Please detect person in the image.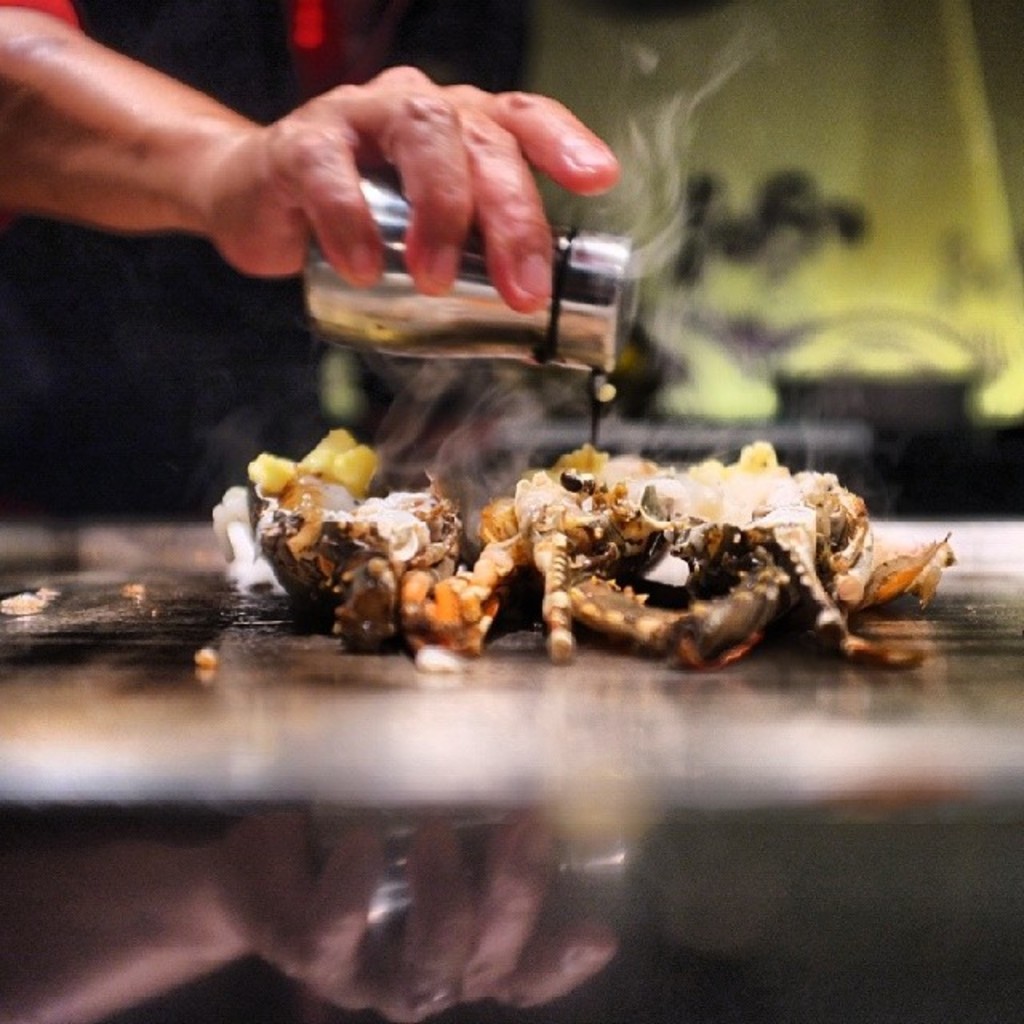
[0, 0, 622, 530].
